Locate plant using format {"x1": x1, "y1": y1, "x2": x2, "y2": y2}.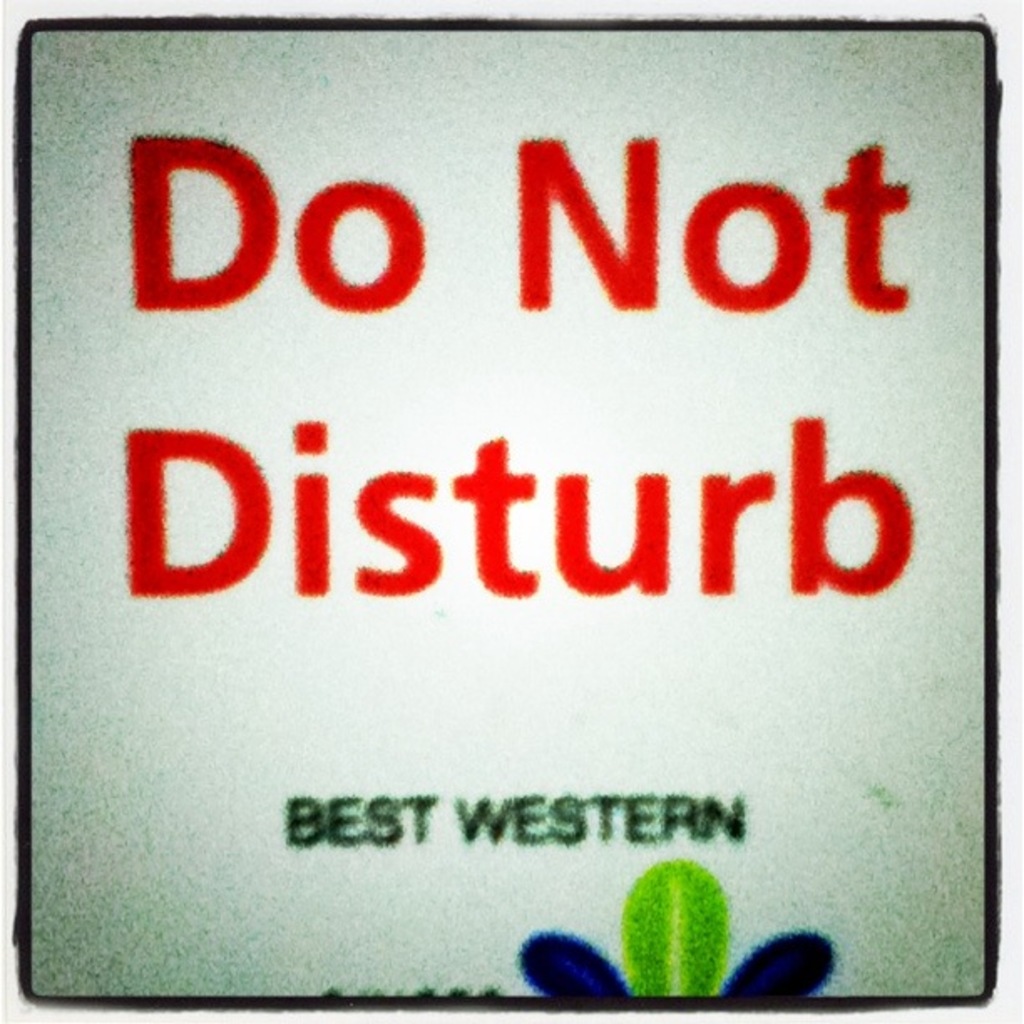
{"x1": 509, "y1": 858, "x2": 855, "y2": 991}.
